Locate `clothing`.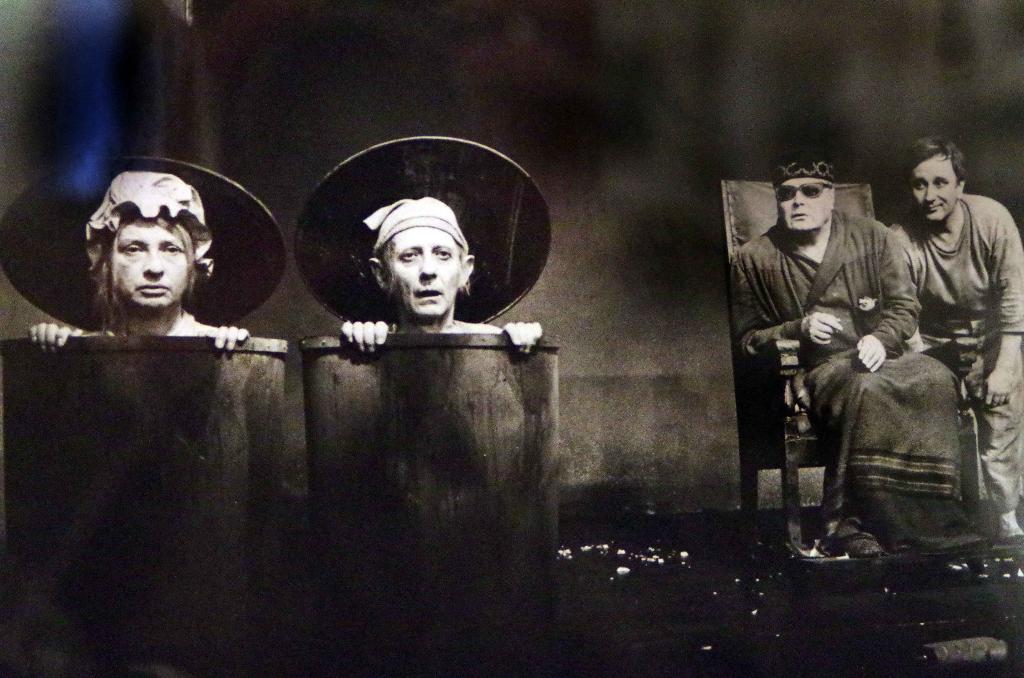
Bounding box: BBox(964, 362, 1023, 545).
